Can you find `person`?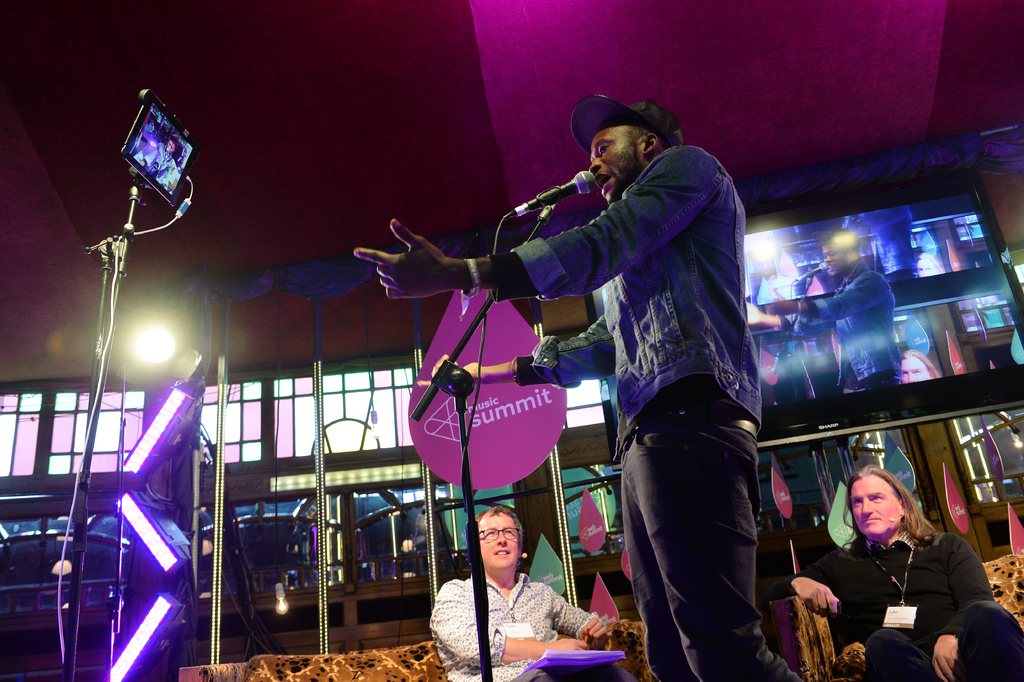
Yes, bounding box: 746 463 1023 681.
